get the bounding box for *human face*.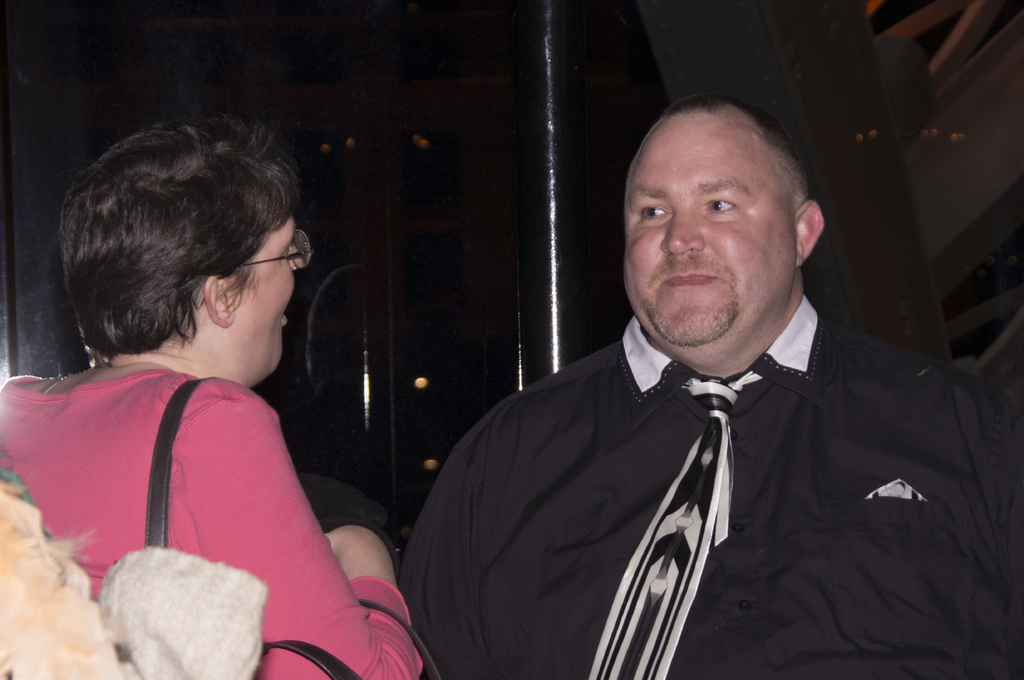
region(235, 216, 290, 380).
